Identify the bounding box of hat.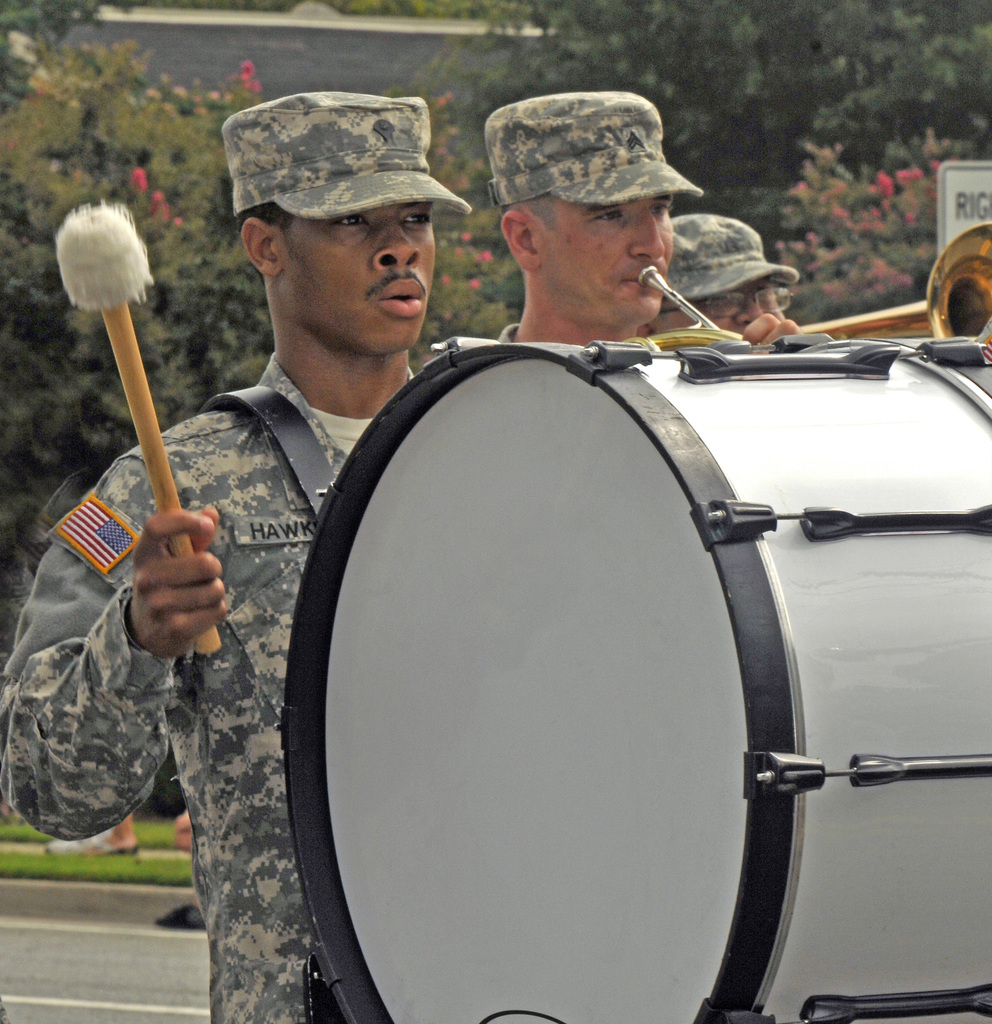
Rect(667, 214, 800, 301).
